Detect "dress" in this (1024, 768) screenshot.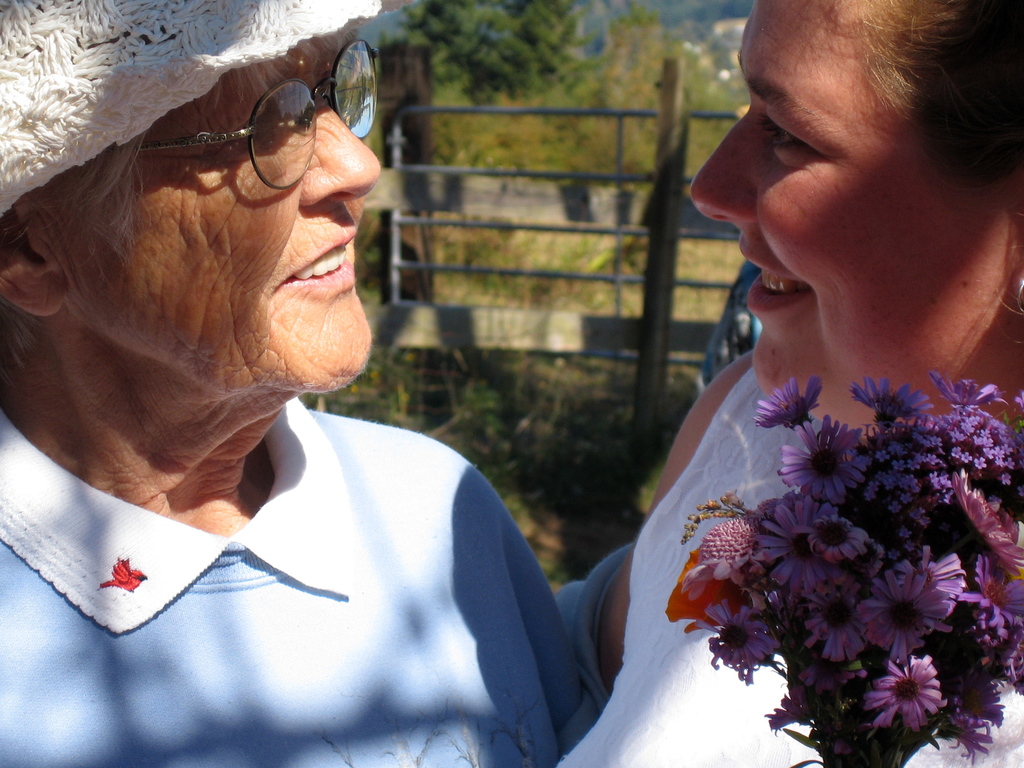
Detection: box=[552, 367, 1023, 767].
